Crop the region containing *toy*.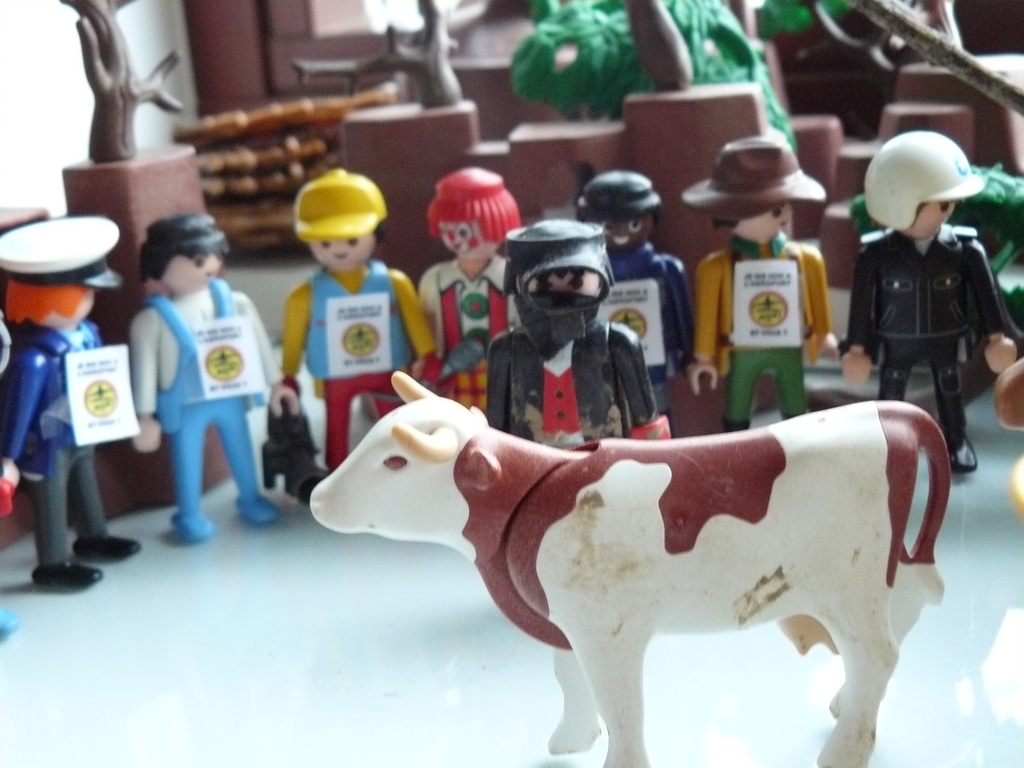
Crop region: Rect(490, 207, 669, 441).
